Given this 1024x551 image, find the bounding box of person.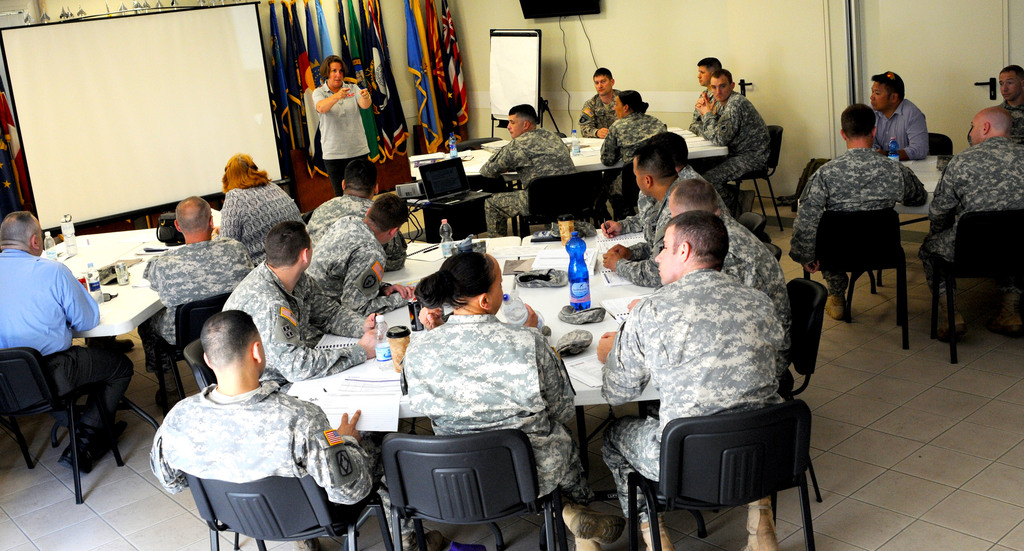
region(136, 193, 253, 416).
